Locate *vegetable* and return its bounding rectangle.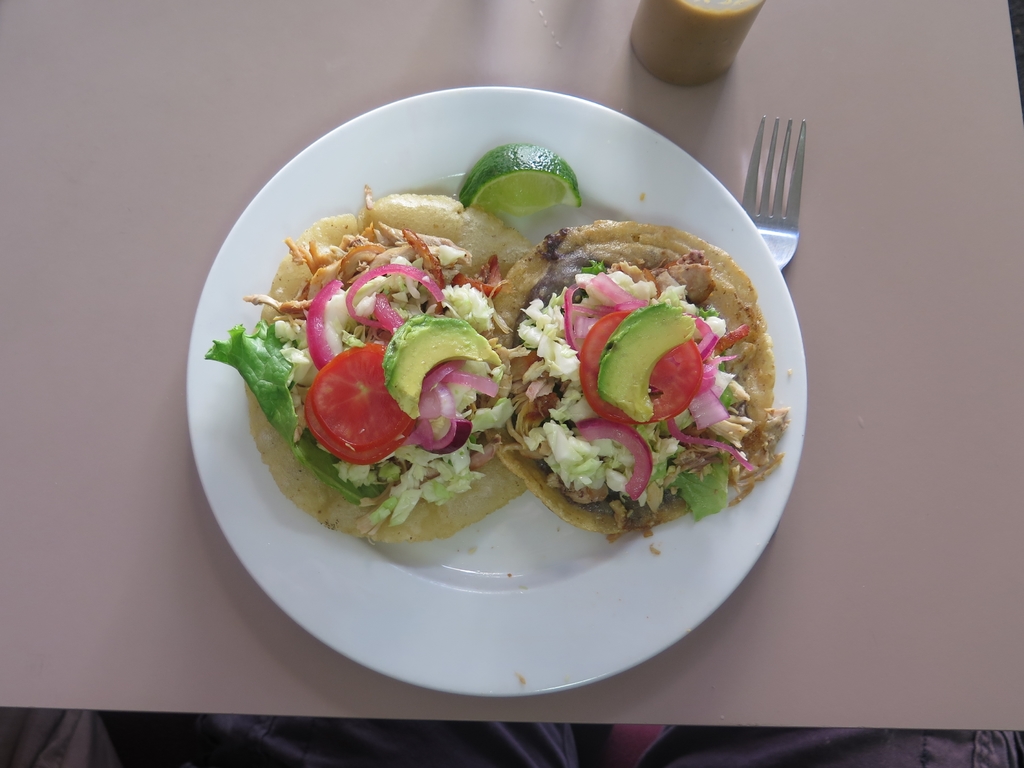
<region>387, 316, 500, 419</region>.
